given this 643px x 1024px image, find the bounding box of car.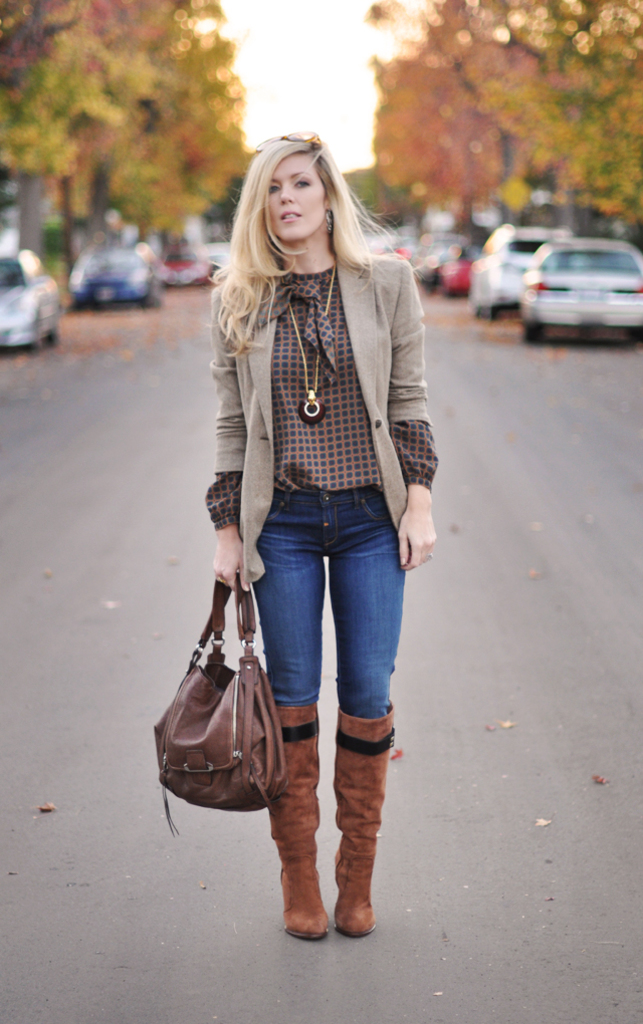
bbox=[71, 237, 161, 308].
